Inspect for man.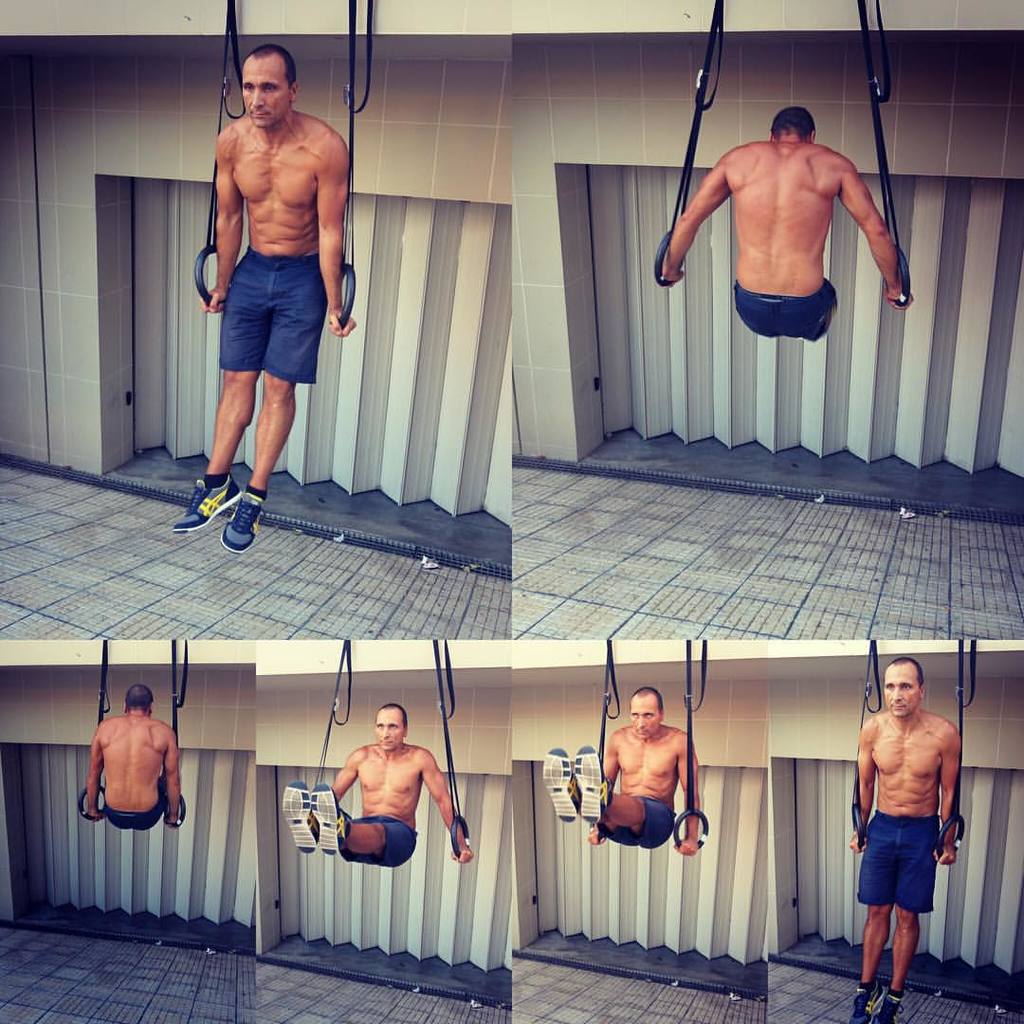
Inspection: 539 681 701 858.
